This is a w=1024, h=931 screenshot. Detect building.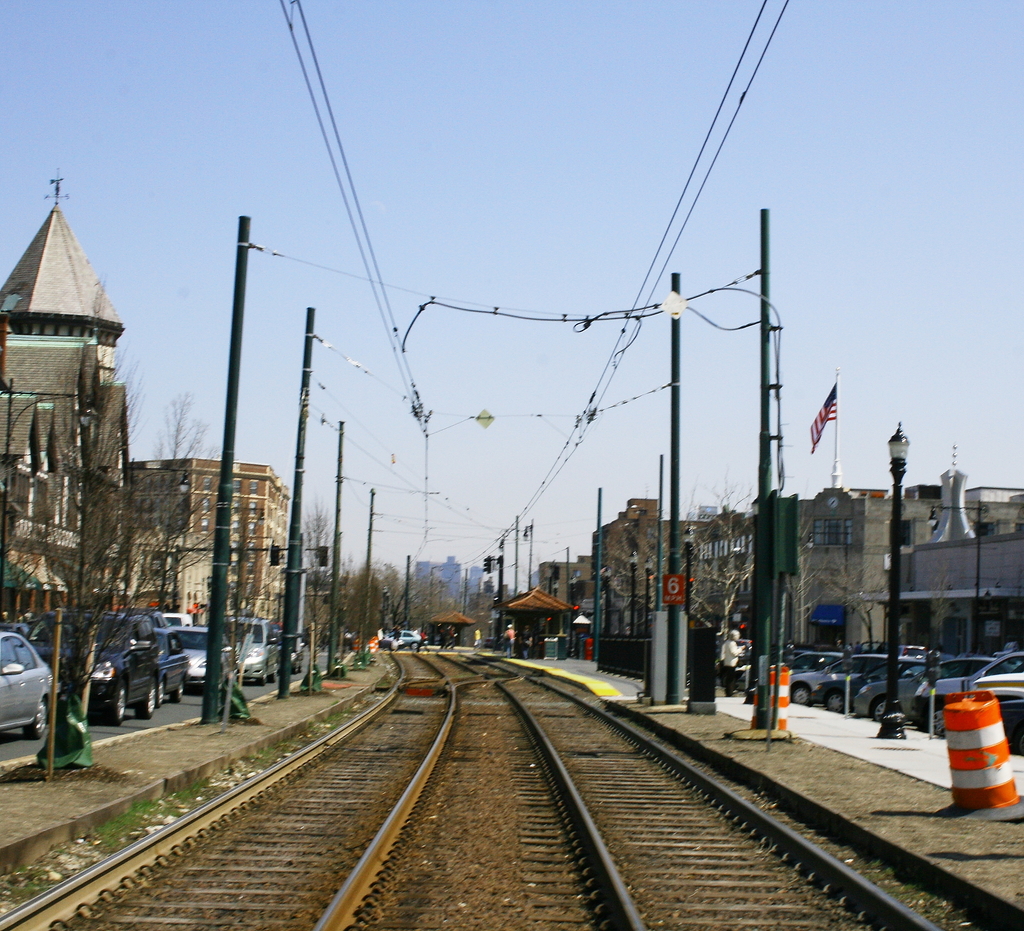
box(121, 461, 293, 620).
